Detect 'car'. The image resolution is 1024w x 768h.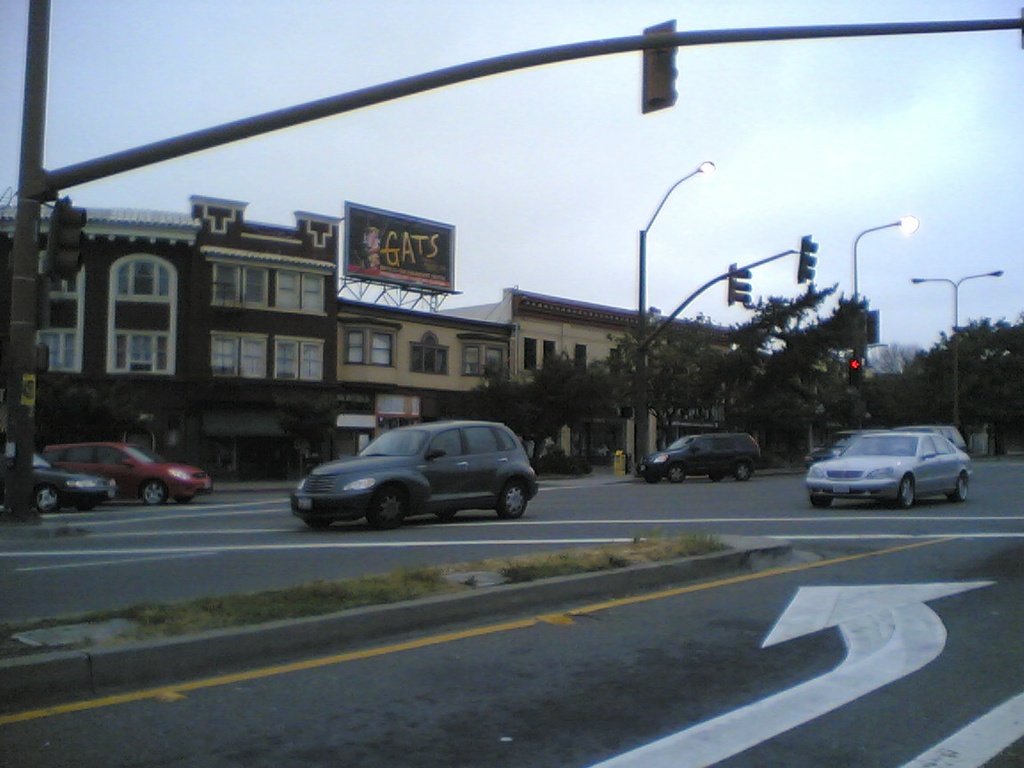
(x1=279, y1=404, x2=546, y2=527).
